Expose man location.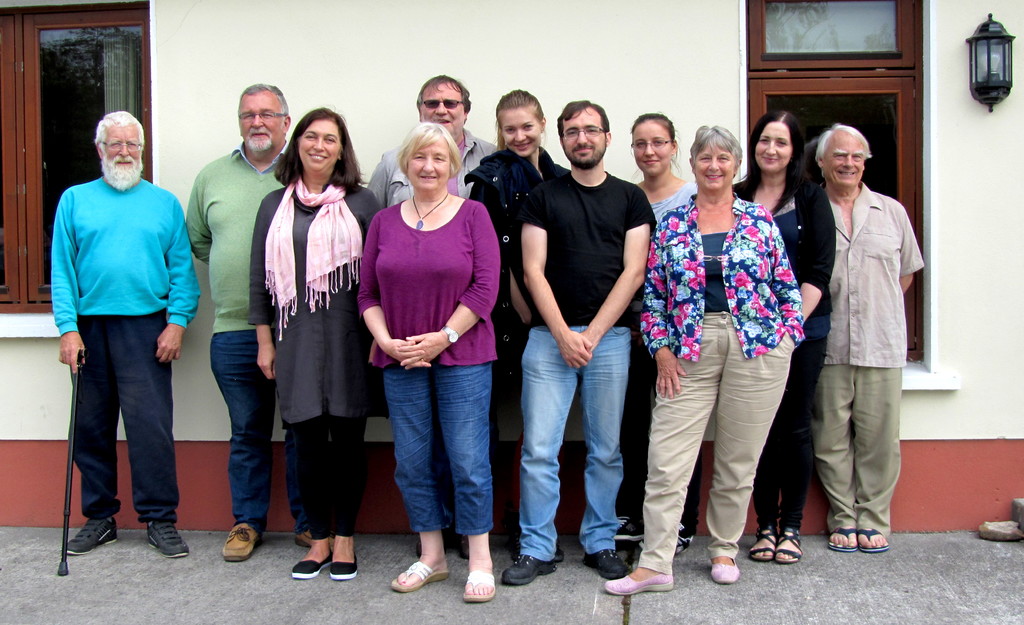
Exposed at <bbox>365, 73, 515, 565</bbox>.
